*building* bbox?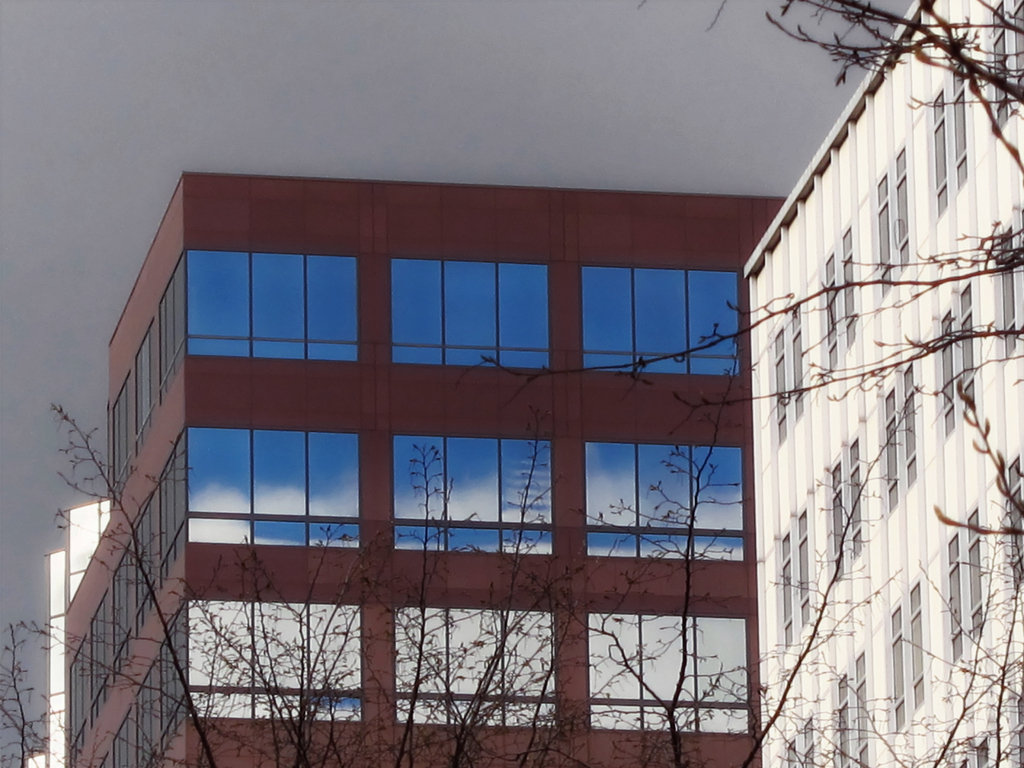
[left=744, top=0, right=1023, bottom=767]
